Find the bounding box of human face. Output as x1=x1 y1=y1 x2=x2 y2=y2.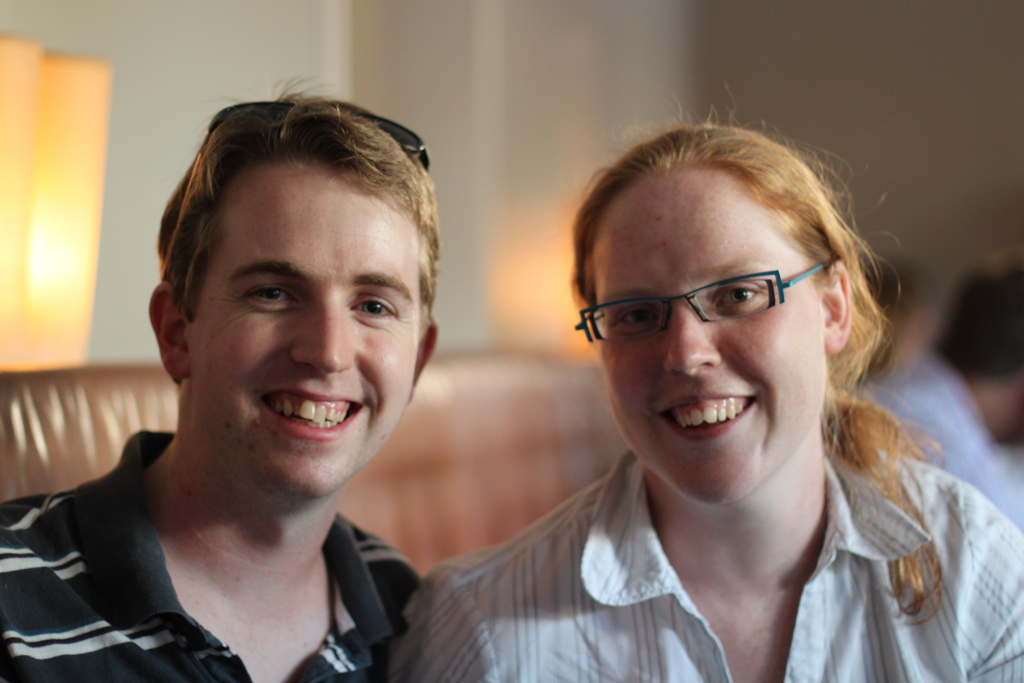
x1=196 y1=170 x2=420 y2=498.
